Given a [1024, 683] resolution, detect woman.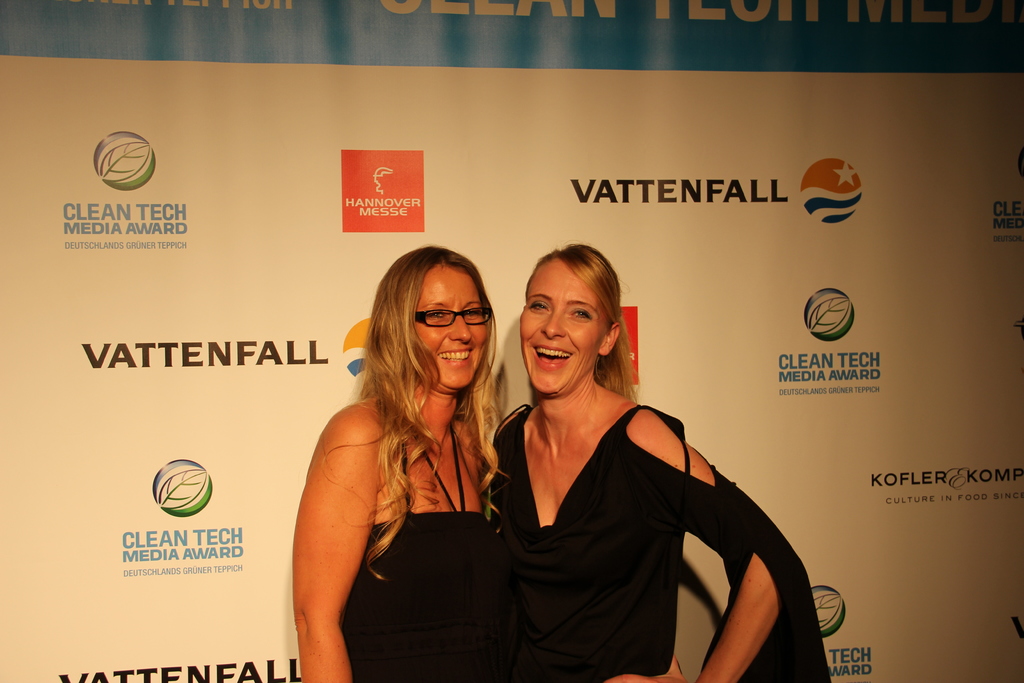
{"x1": 288, "y1": 244, "x2": 502, "y2": 682}.
